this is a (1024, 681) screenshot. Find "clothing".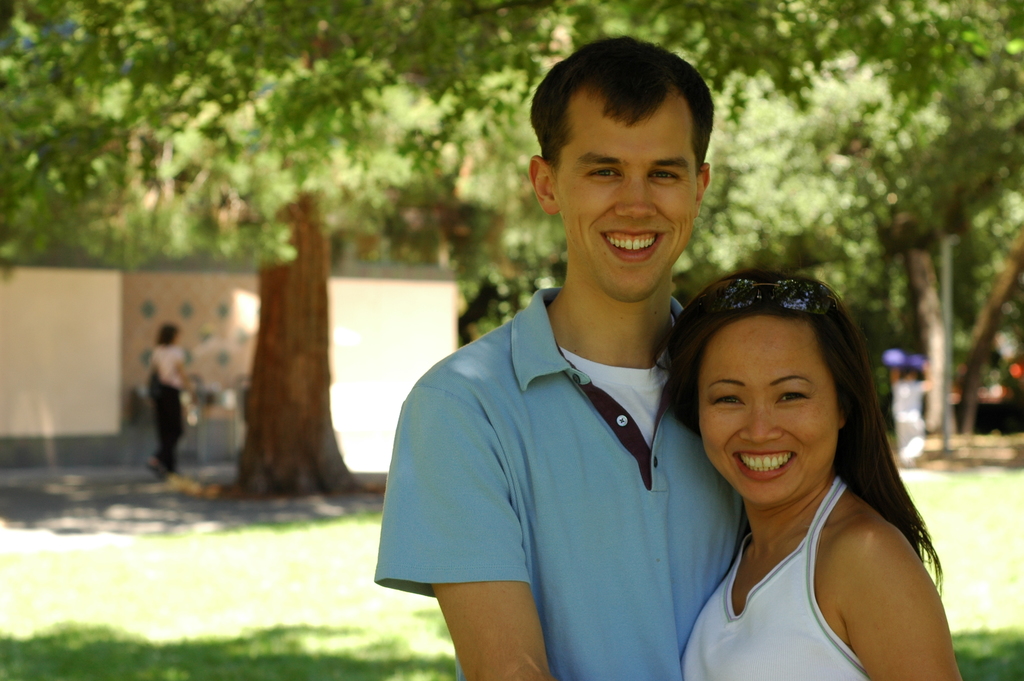
Bounding box: [389,265,749,651].
